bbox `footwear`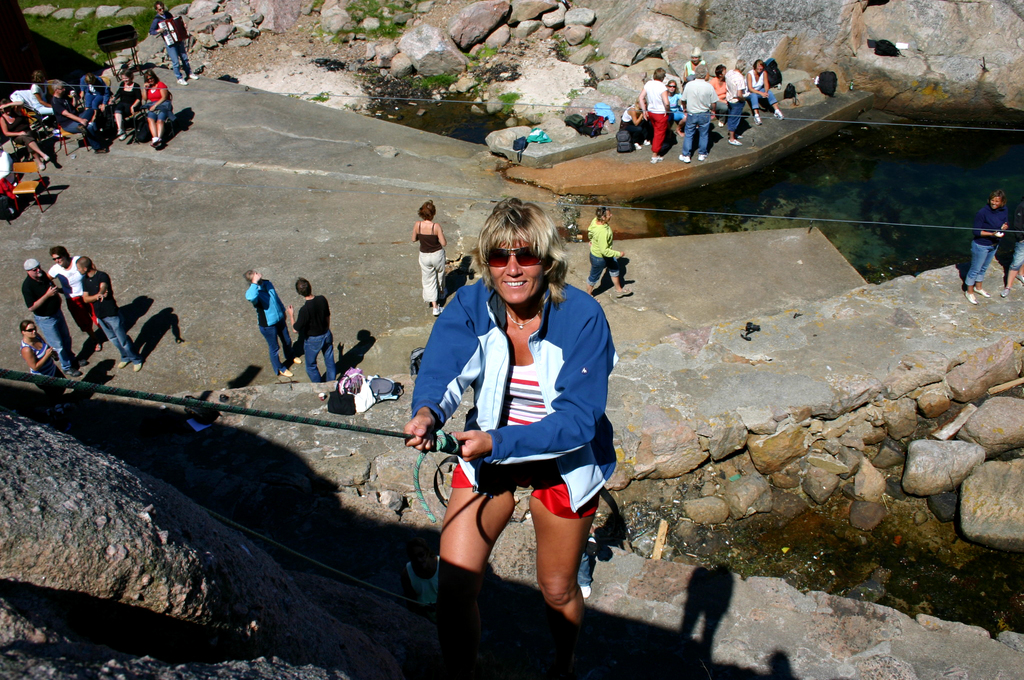
[left=650, top=149, right=663, bottom=164]
